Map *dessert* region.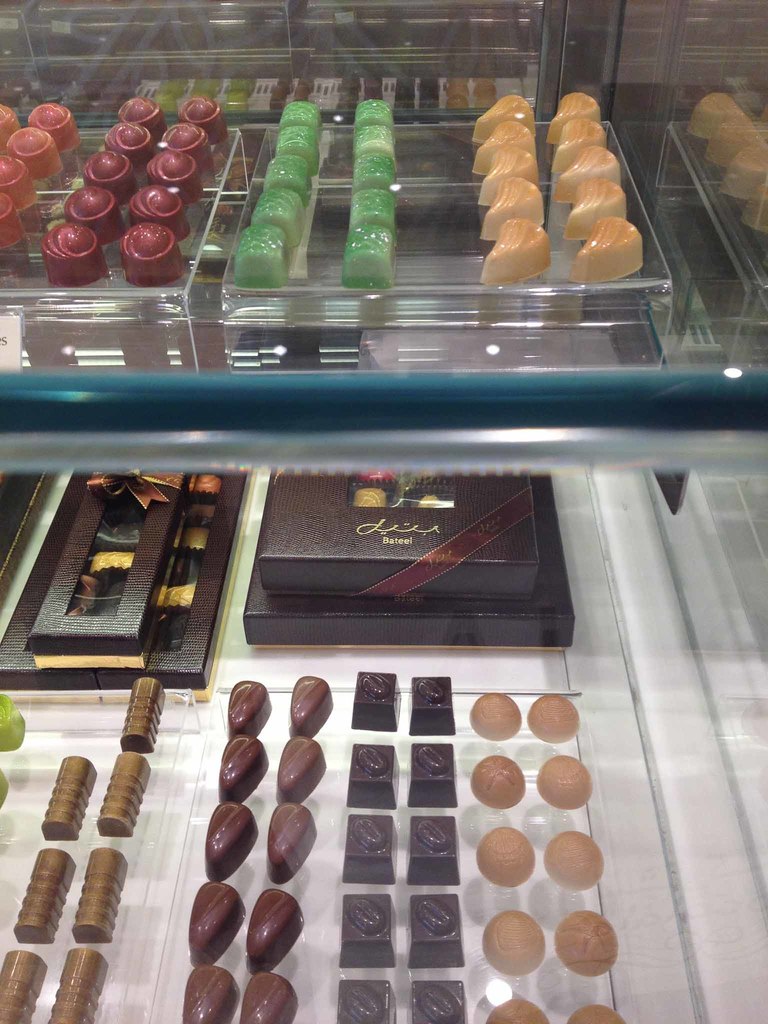
Mapped to <bbox>39, 755, 100, 840</bbox>.
